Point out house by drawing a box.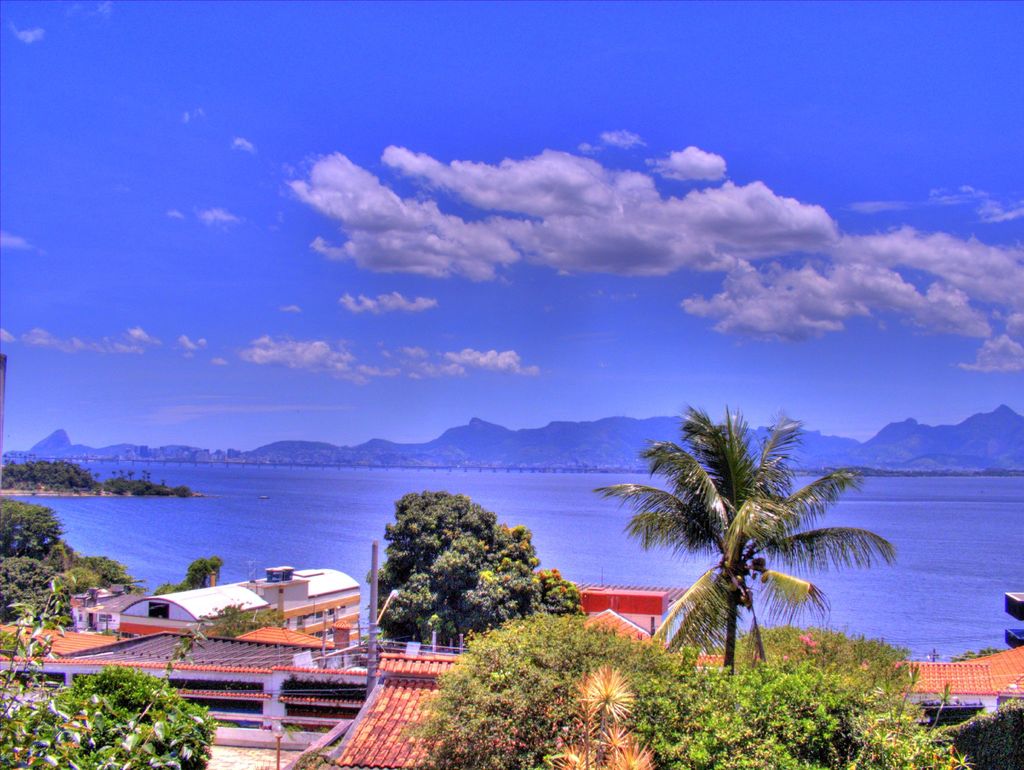
{"x1": 115, "y1": 573, "x2": 360, "y2": 679}.
